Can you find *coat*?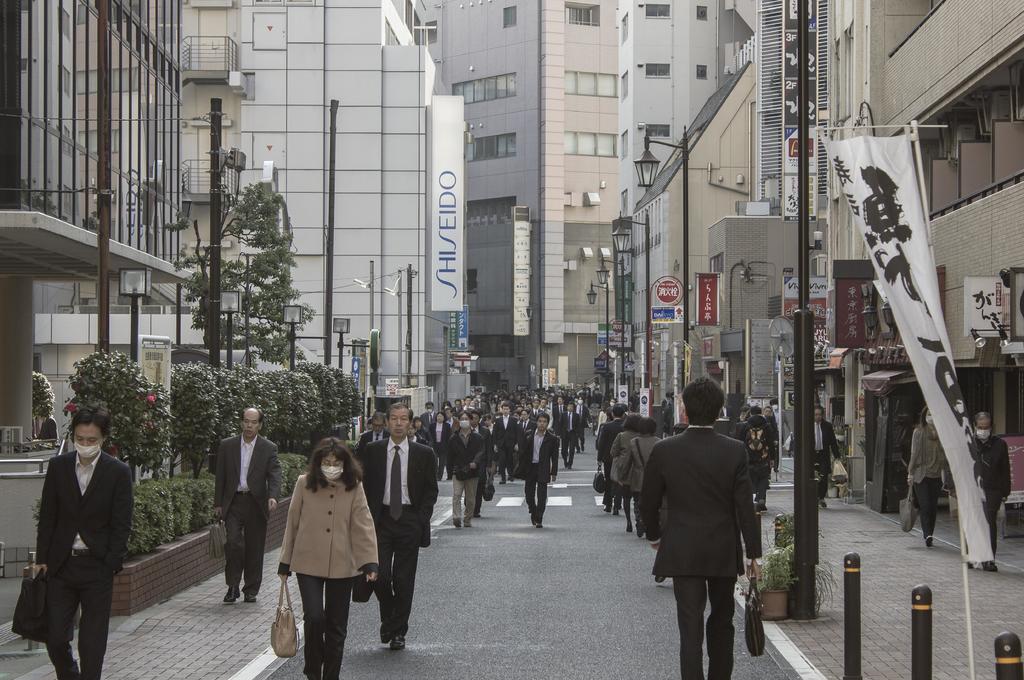
Yes, bounding box: pyautogui.locateOnScreen(813, 415, 838, 466).
